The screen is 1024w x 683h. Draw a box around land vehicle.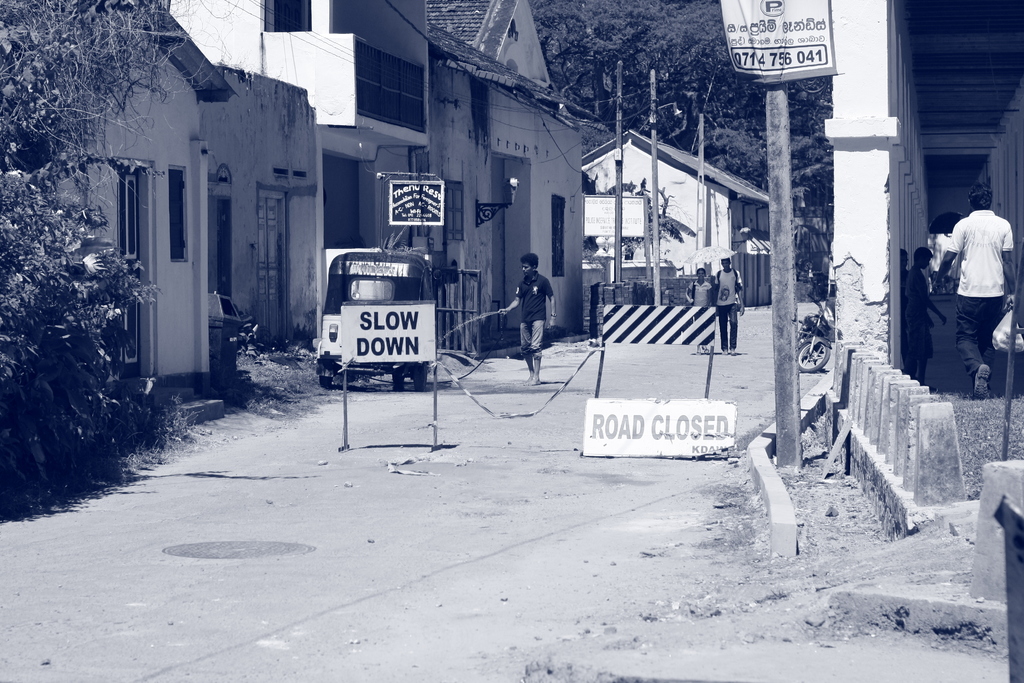
select_region(317, 244, 433, 382).
